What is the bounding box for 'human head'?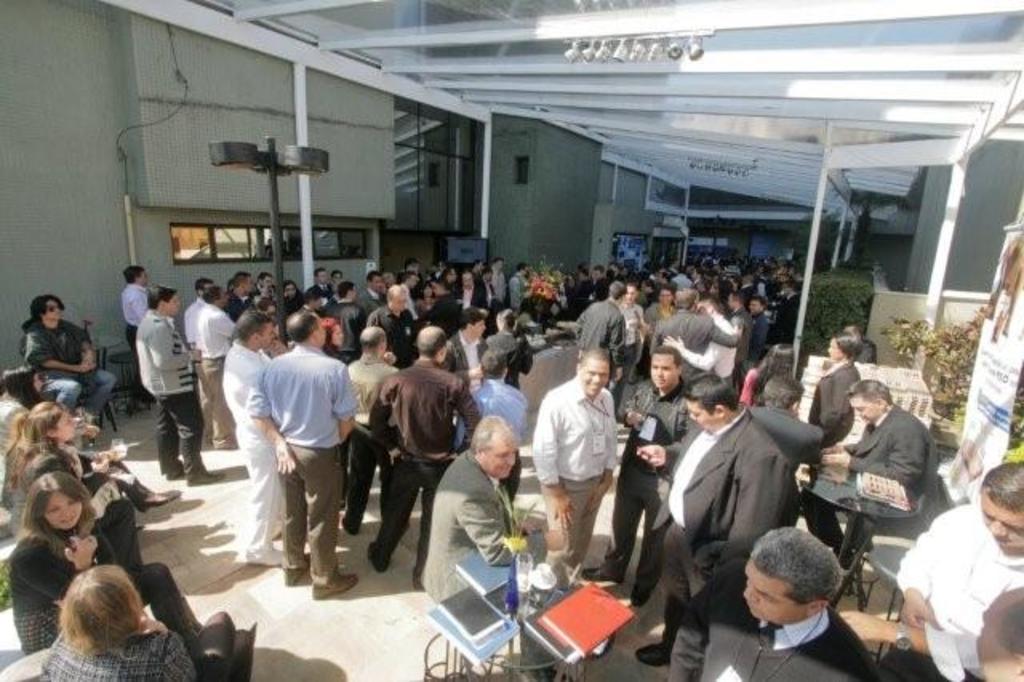
259, 296, 274, 314.
